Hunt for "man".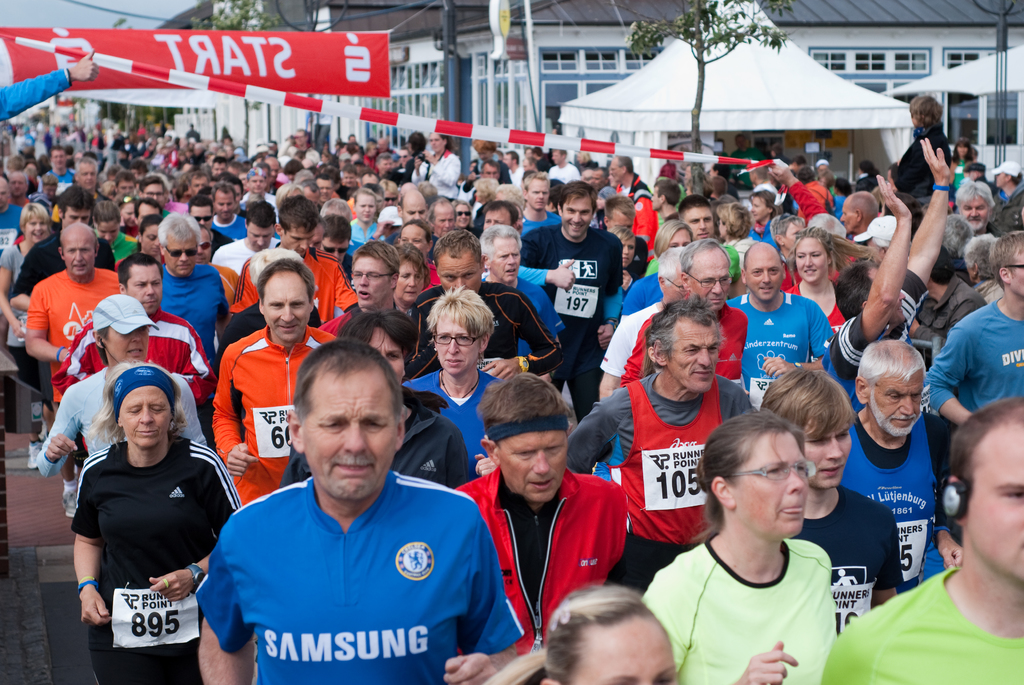
Hunted down at bbox=[790, 154, 803, 179].
